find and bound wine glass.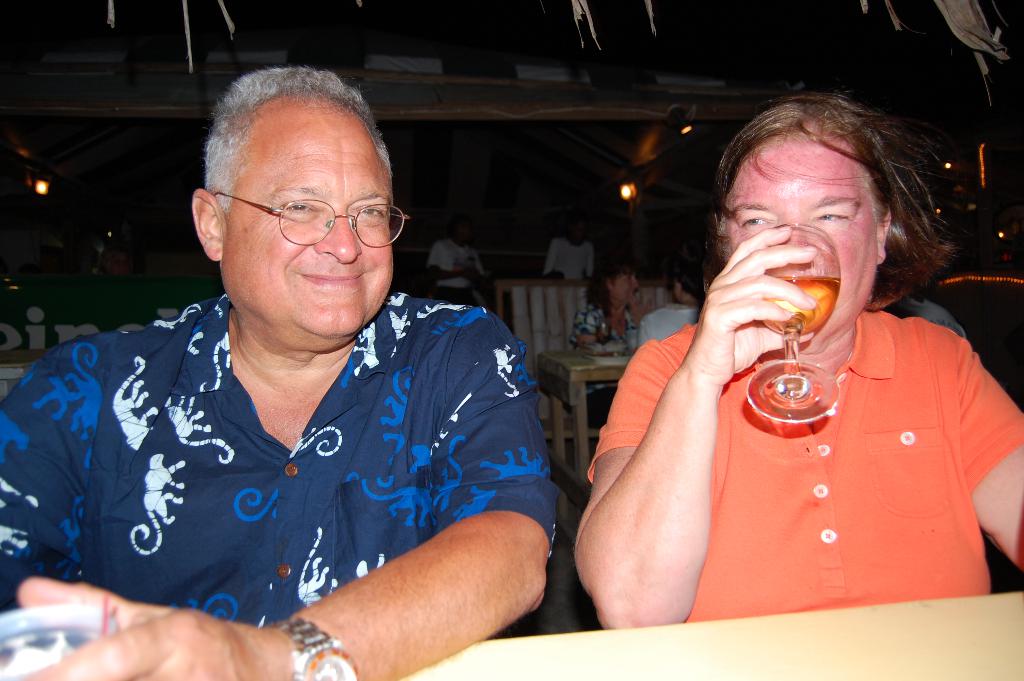
Bound: select_region(748, 222, 842, 423).
